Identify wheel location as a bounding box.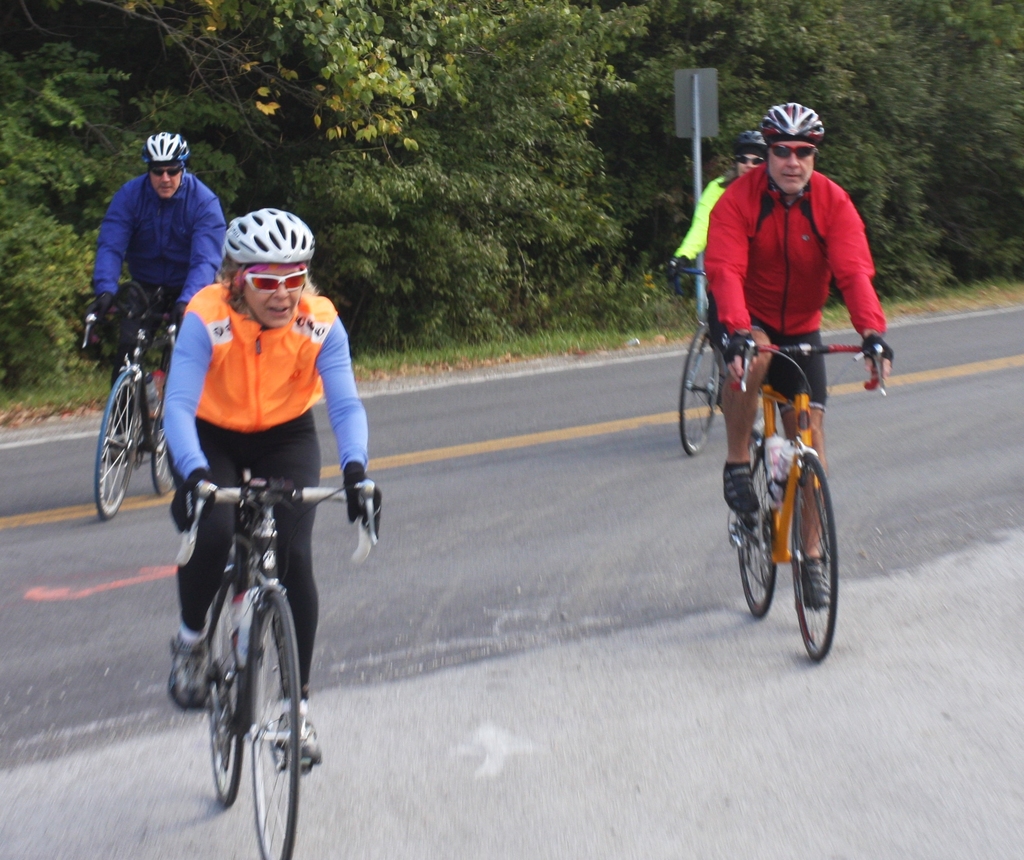
l=728, t=430, r=769, b=620.
